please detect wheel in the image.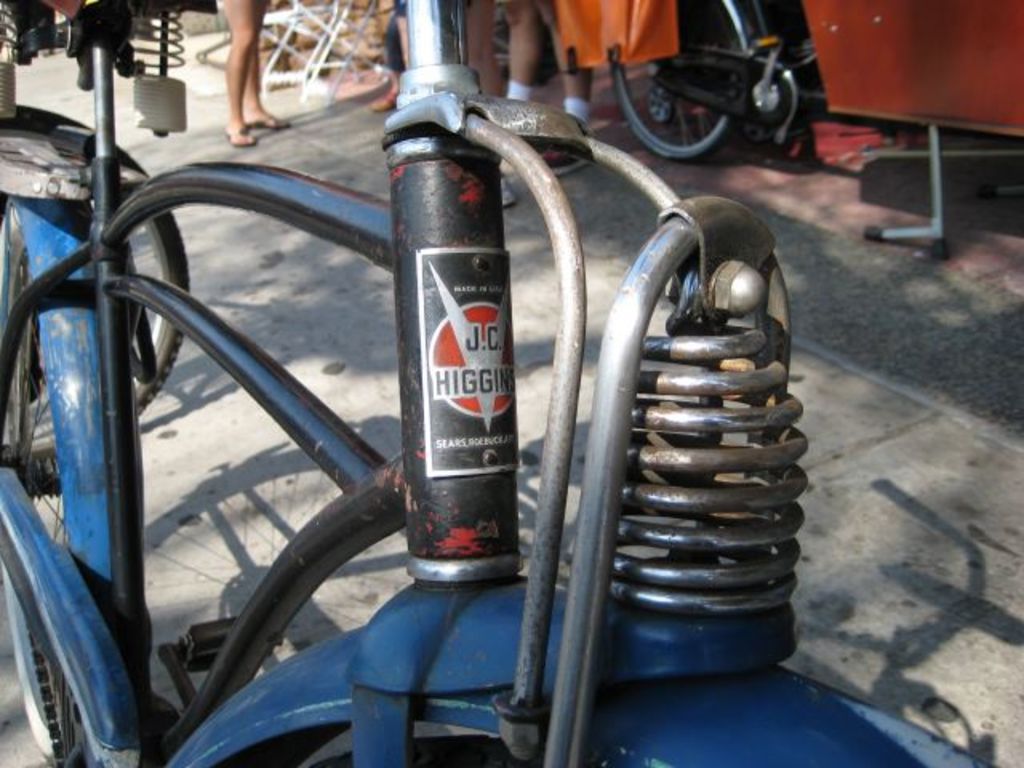
left=602, top=0, right=754, bottom=160.
